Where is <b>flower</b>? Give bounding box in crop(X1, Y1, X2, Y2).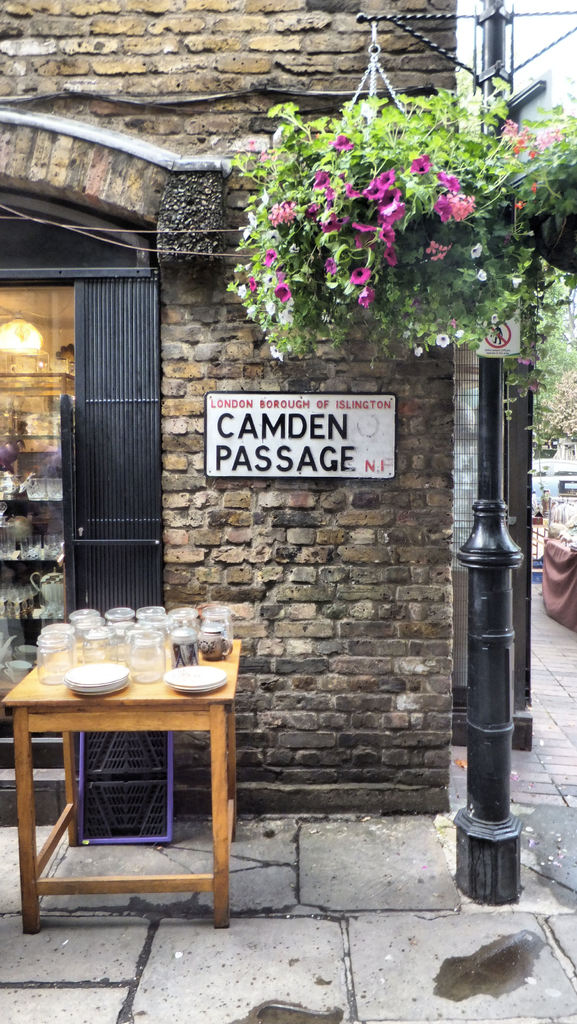
crop(410, 152, 435, 175).
